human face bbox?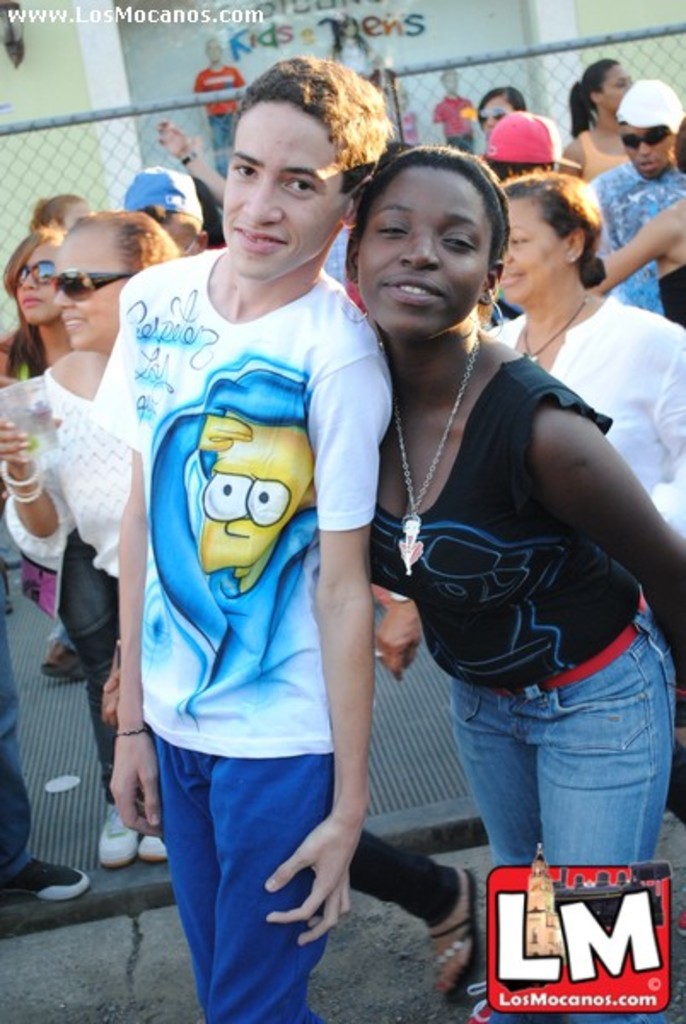
box=[594, 67, 633, 111]
